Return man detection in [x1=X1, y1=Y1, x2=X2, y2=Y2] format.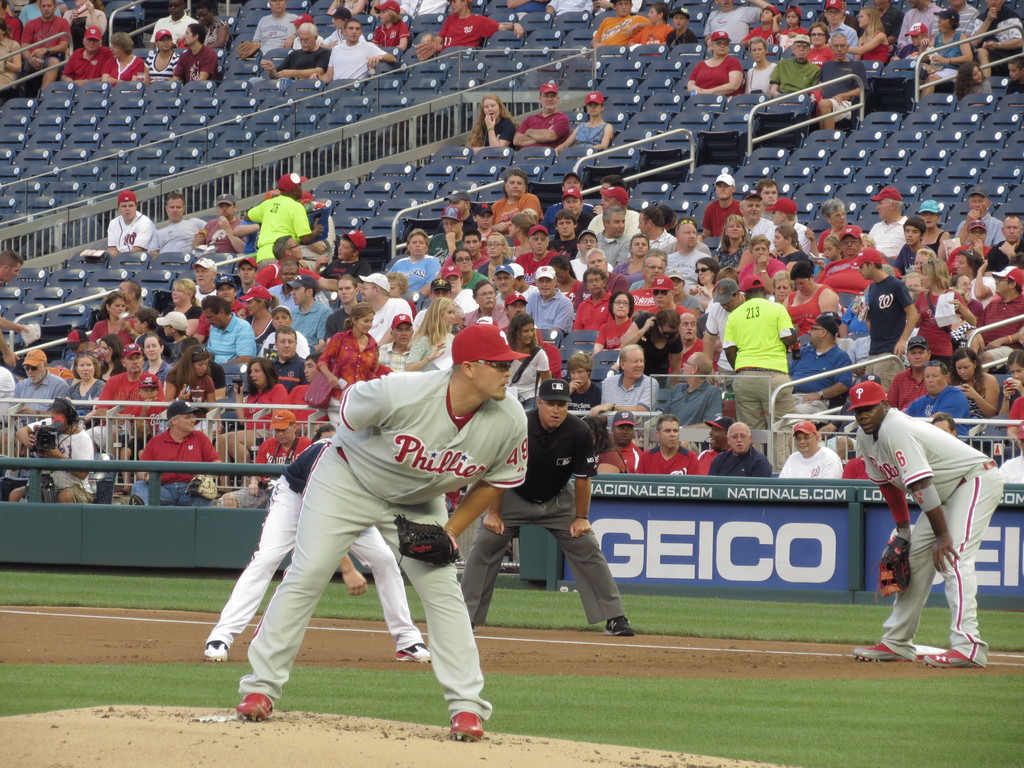
[x1=5, y1=392, x2=94, y2=508].
